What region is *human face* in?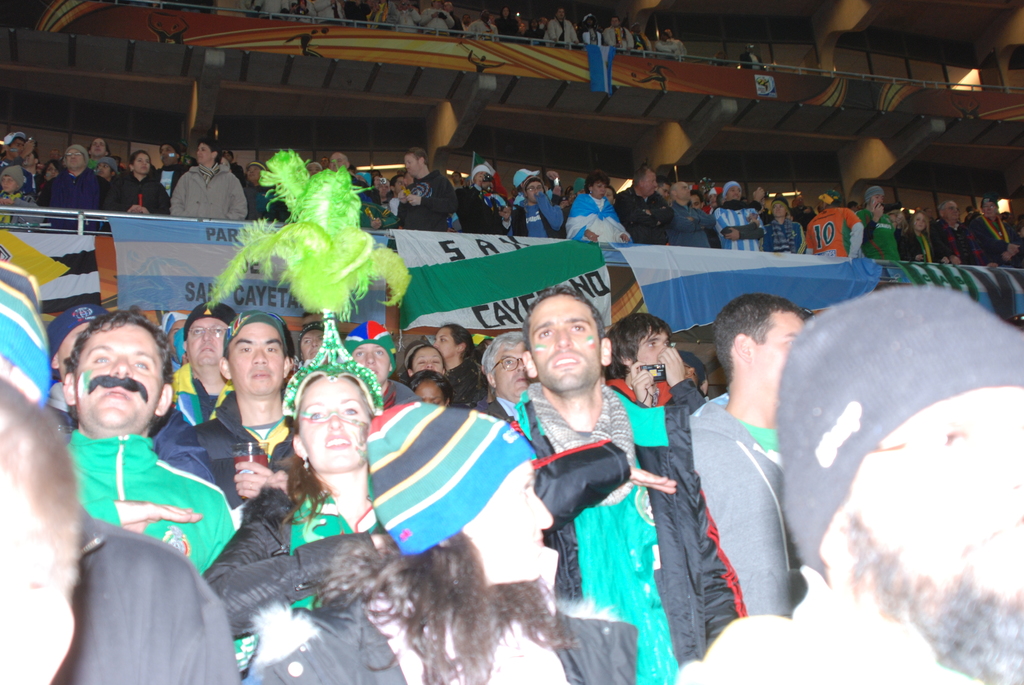
bbox=[525, 179, 543, 202].
